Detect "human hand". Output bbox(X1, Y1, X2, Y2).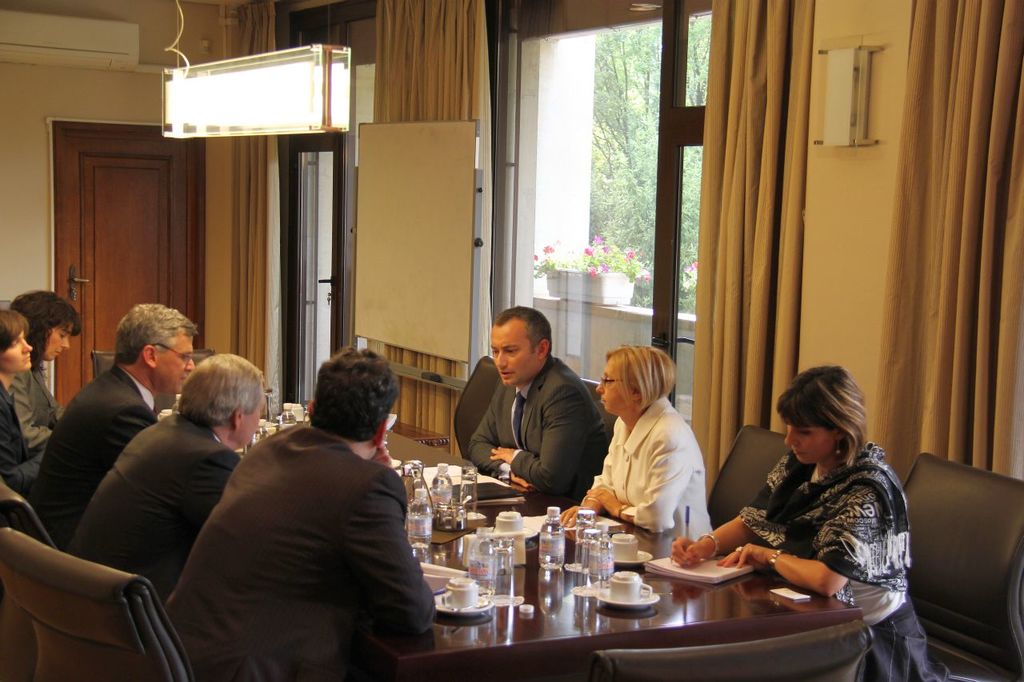
bbox(374, 447, 397, 465).
